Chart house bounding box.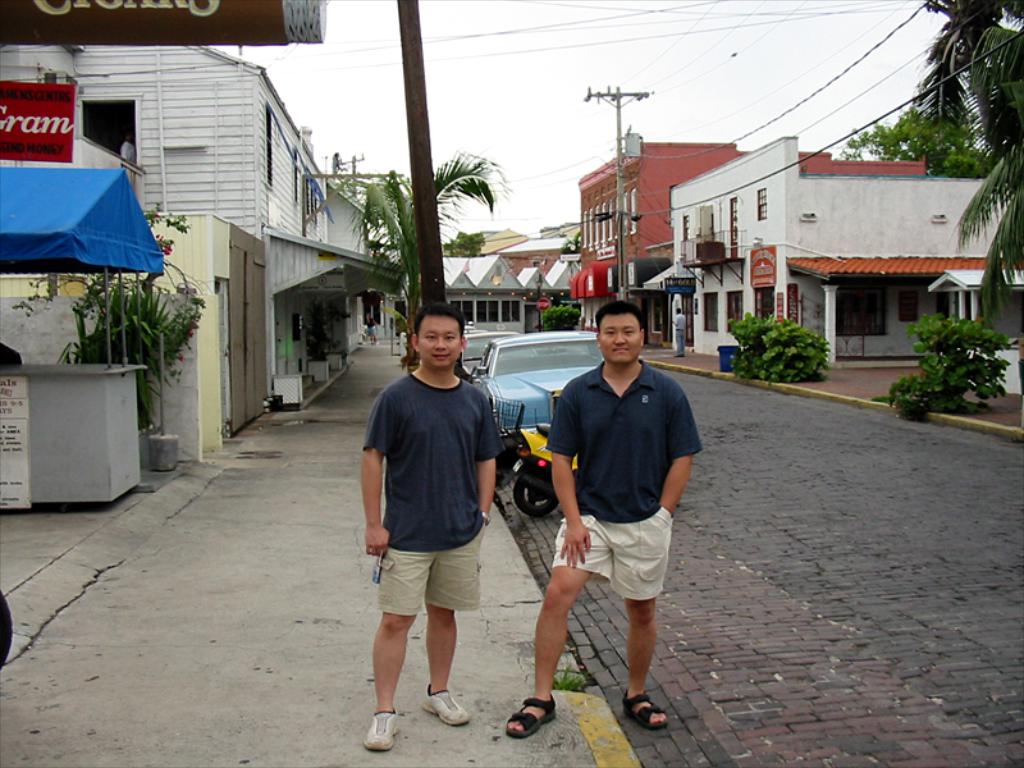
Charted: {"left": 639, "top": 133, "right": 1023, "bottom": 362}.
